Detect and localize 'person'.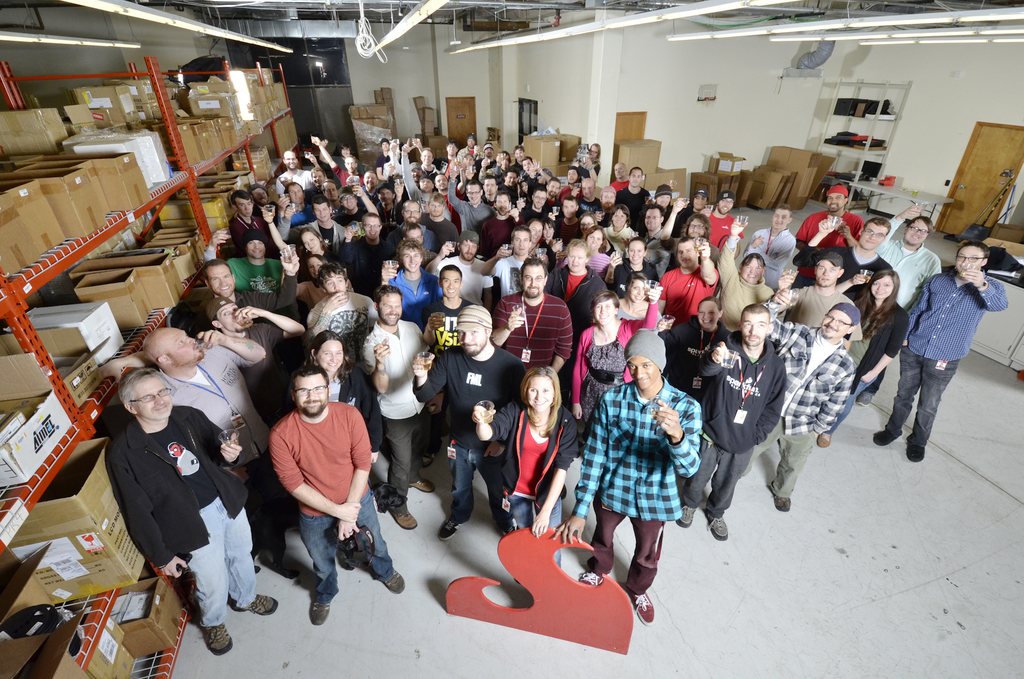
Localized at bbox(369, 184, 401, 225).
